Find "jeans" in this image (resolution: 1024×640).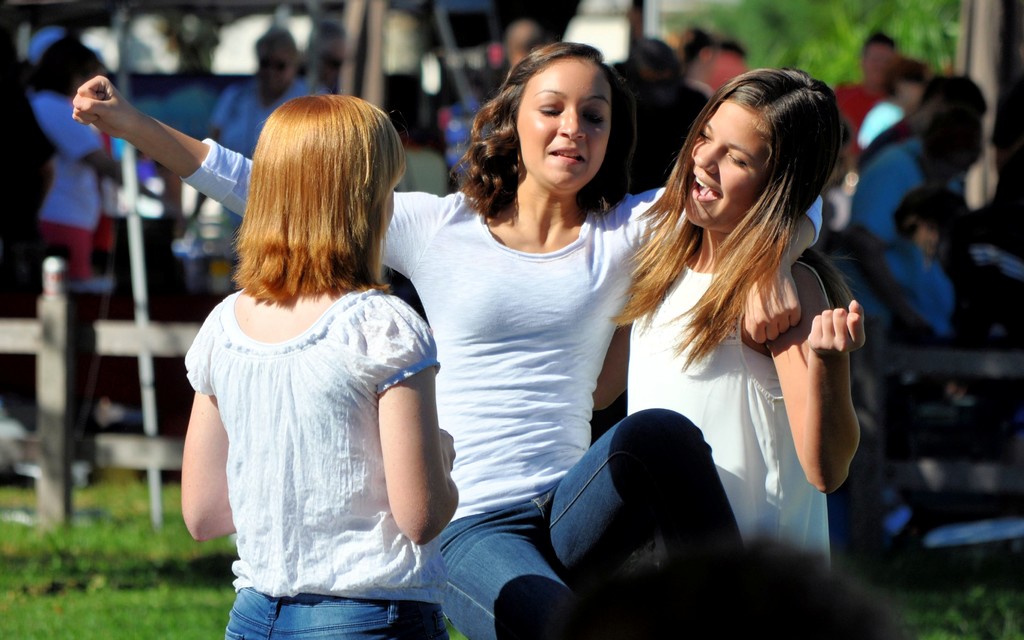
l=438, t=408, r=771, b=637.
